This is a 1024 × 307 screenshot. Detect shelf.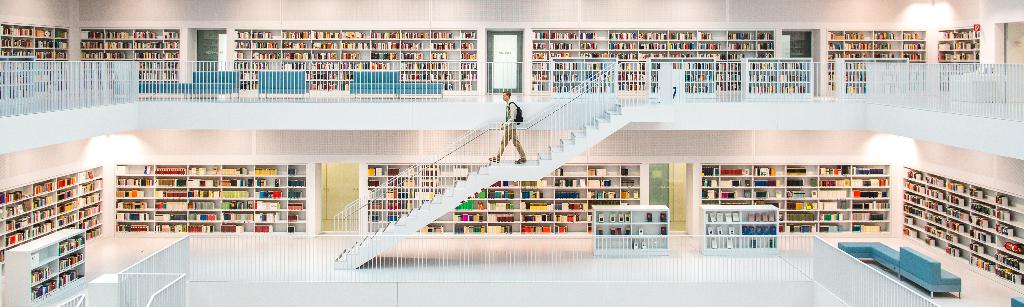
{"left": 397, "top": 53, "right": 429, "bottom": 63}.
